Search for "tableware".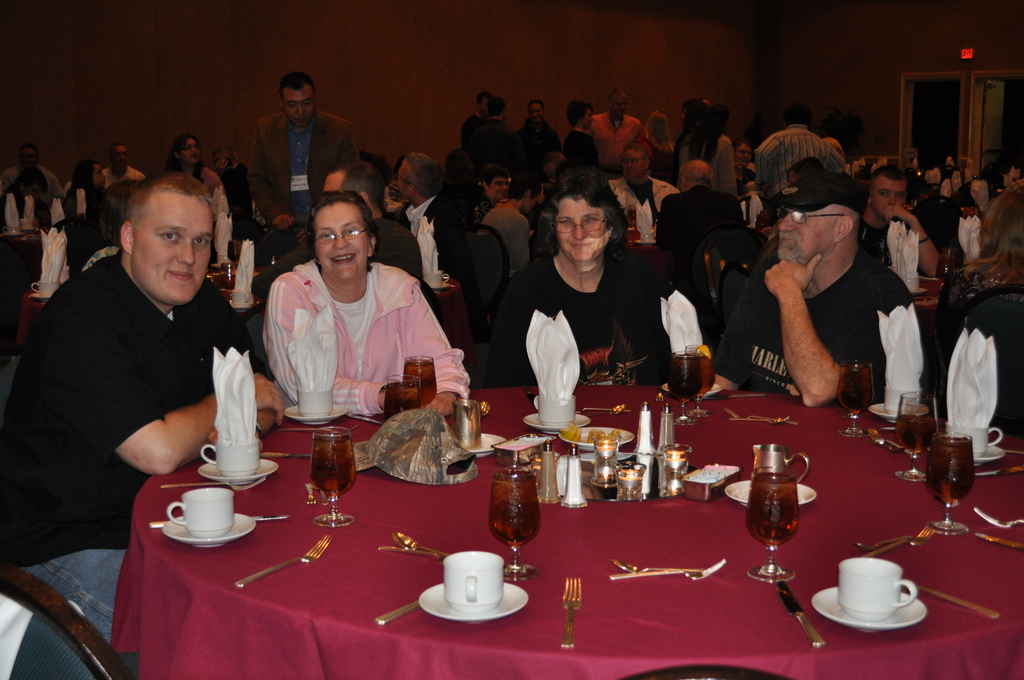
Found at locate(917, 580, 1002, 622).
